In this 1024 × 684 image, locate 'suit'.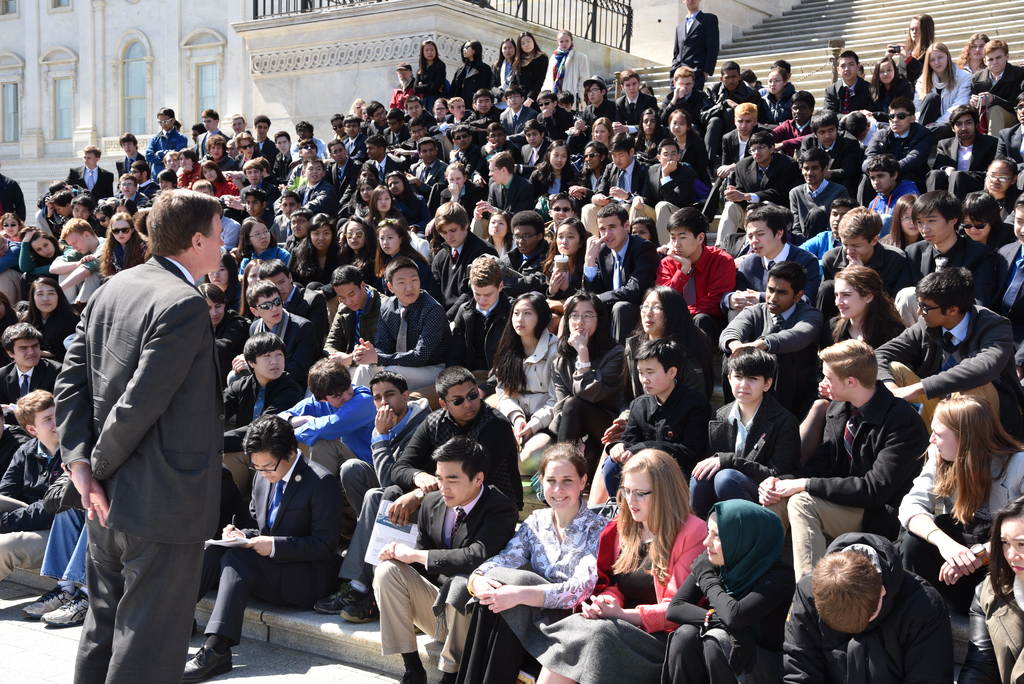
Bounding box: 342/132/374/167.
